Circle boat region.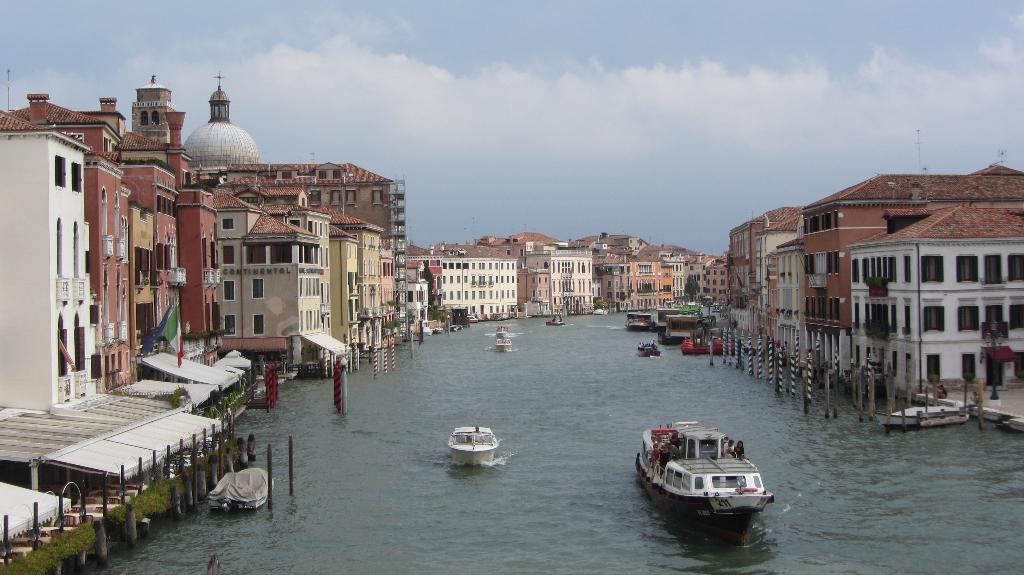
Region: [445,421,498,467].
